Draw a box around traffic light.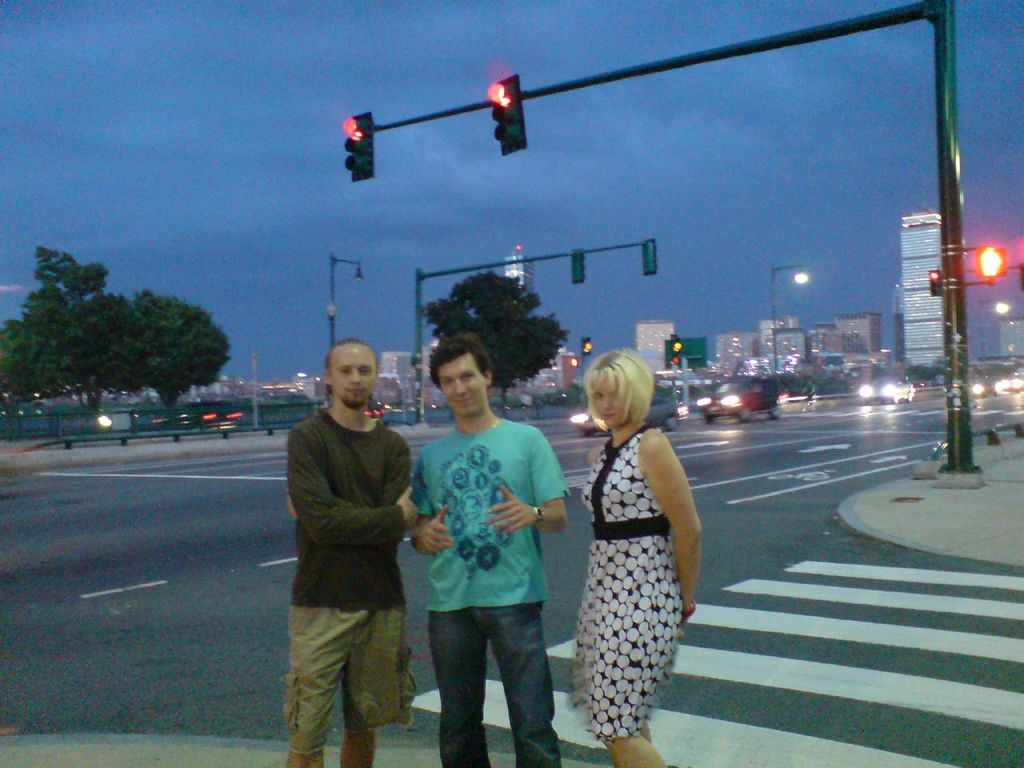
930/270/942/298.
